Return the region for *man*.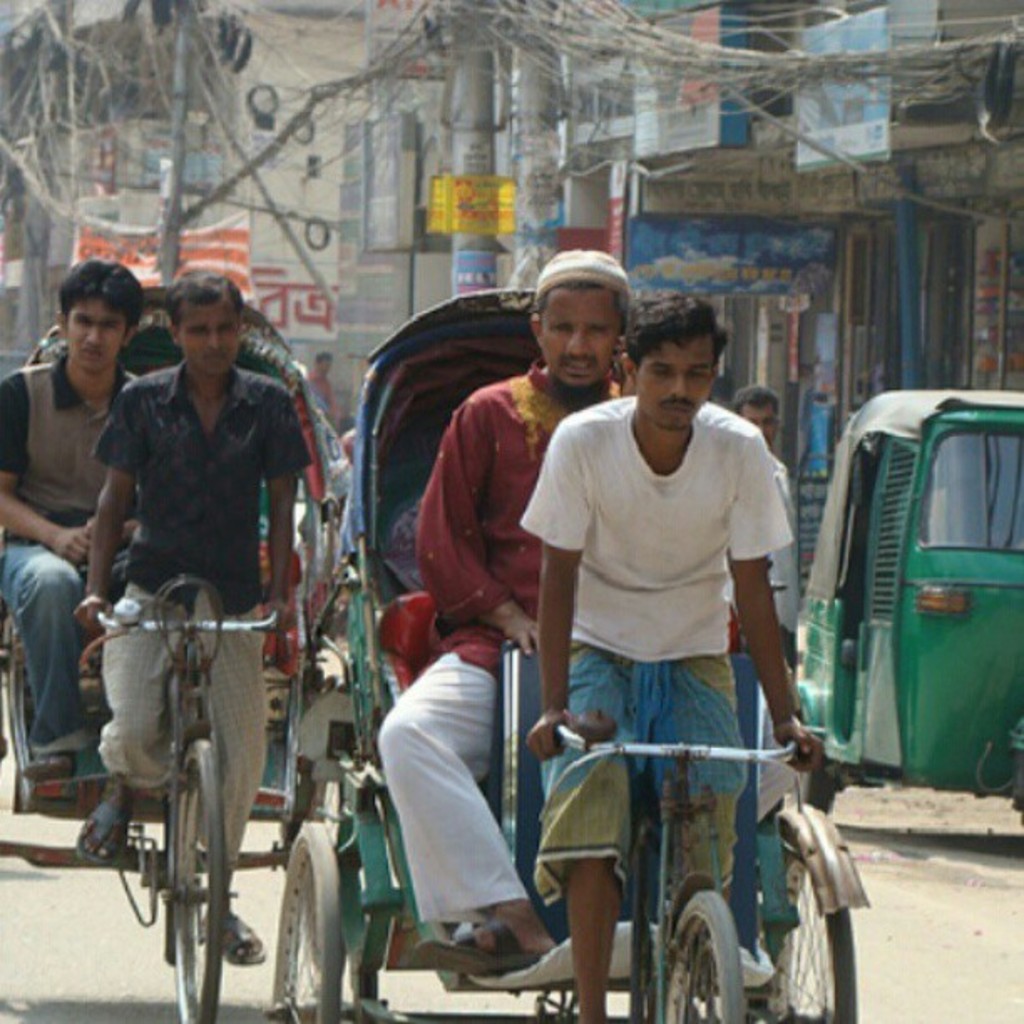
(x1=500, y1=289, x2=832, y2=975).
